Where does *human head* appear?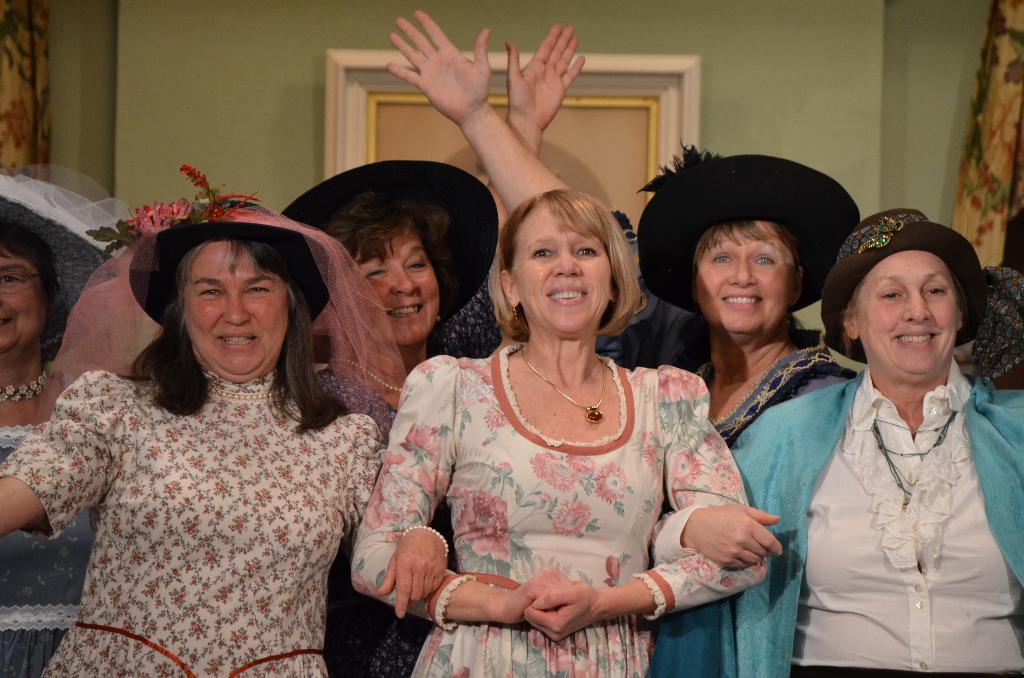
Appears at Rect(635, 152, 865, 345).
